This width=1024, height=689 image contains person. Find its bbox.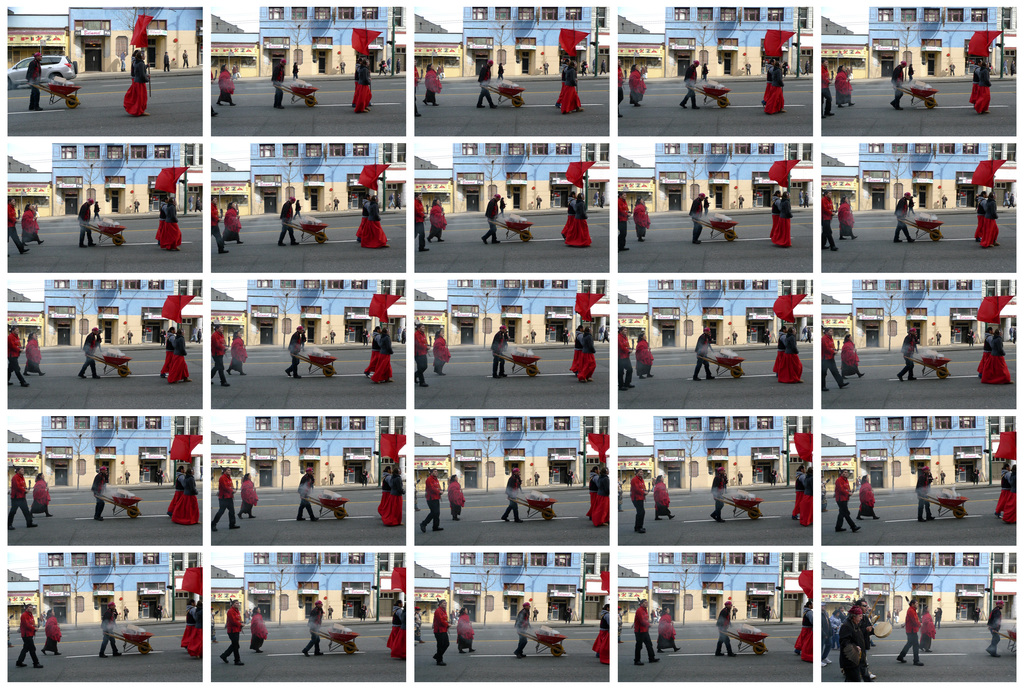
box=[500, 463, 529, 526].
